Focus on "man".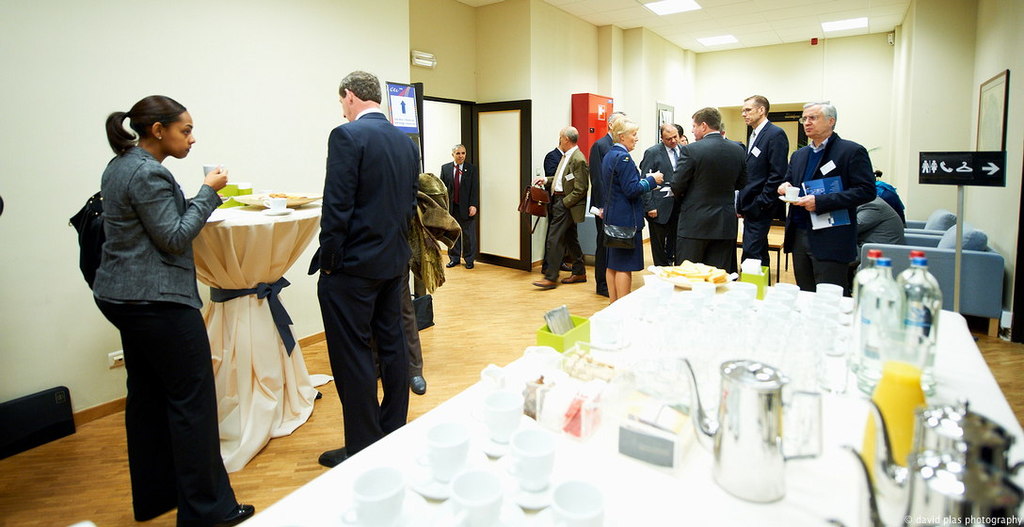
Focused at box(670, 103, 747, 285).
